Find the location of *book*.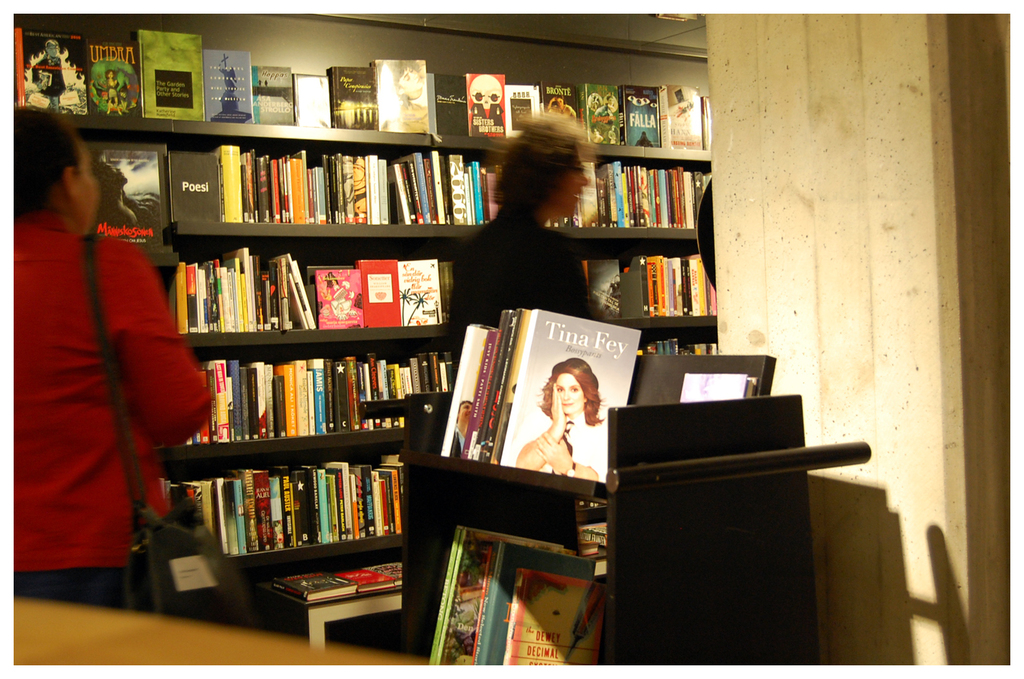
Location: {"x1": 289, "y1": 72, "x2": 332, "y2": 125}.
